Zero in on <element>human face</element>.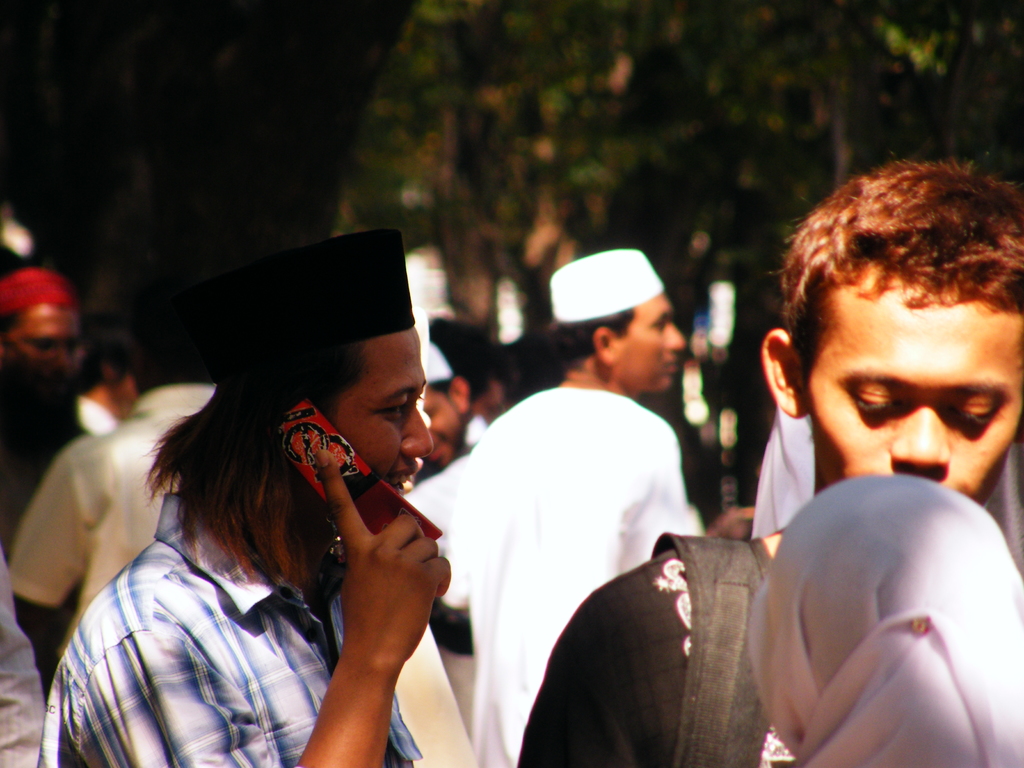
Zeroed in: Rect(800, 263, 1023, 501).
